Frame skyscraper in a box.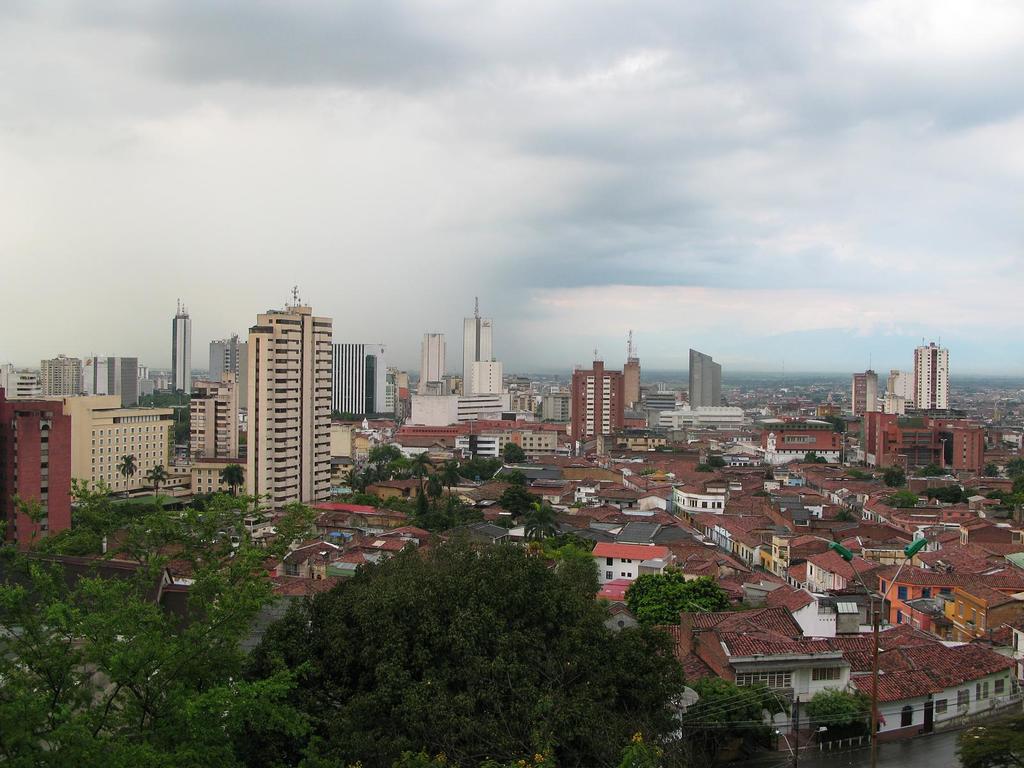
(568,346,628,457).
